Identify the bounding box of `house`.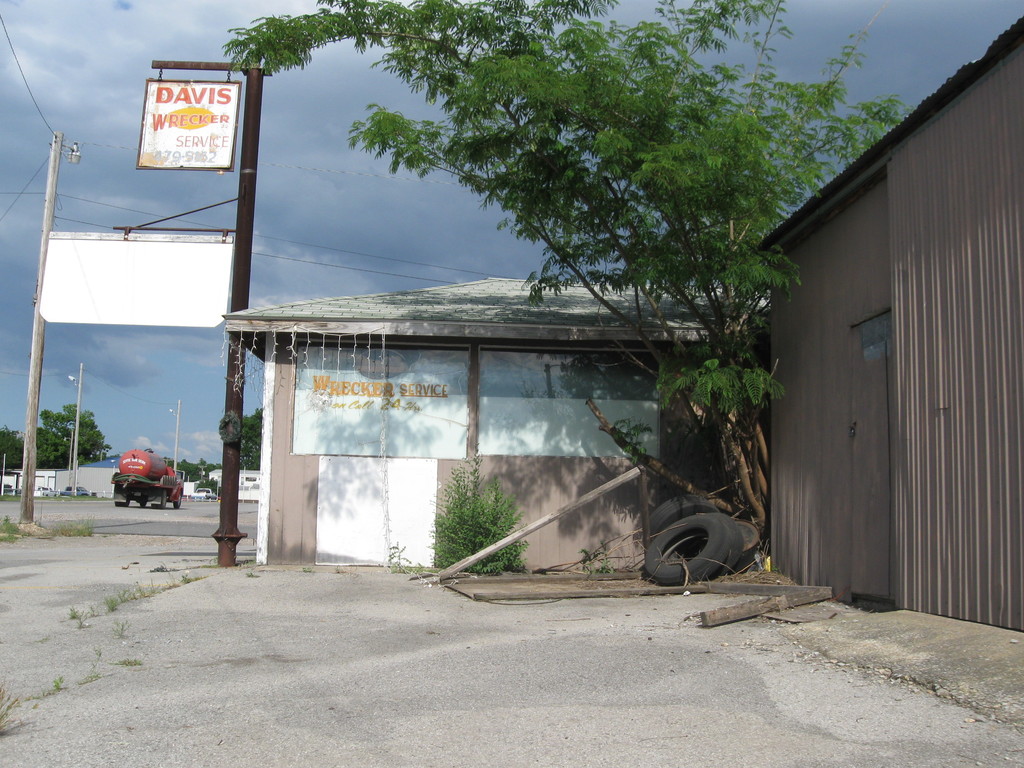
[0, 468, 76, 496].
